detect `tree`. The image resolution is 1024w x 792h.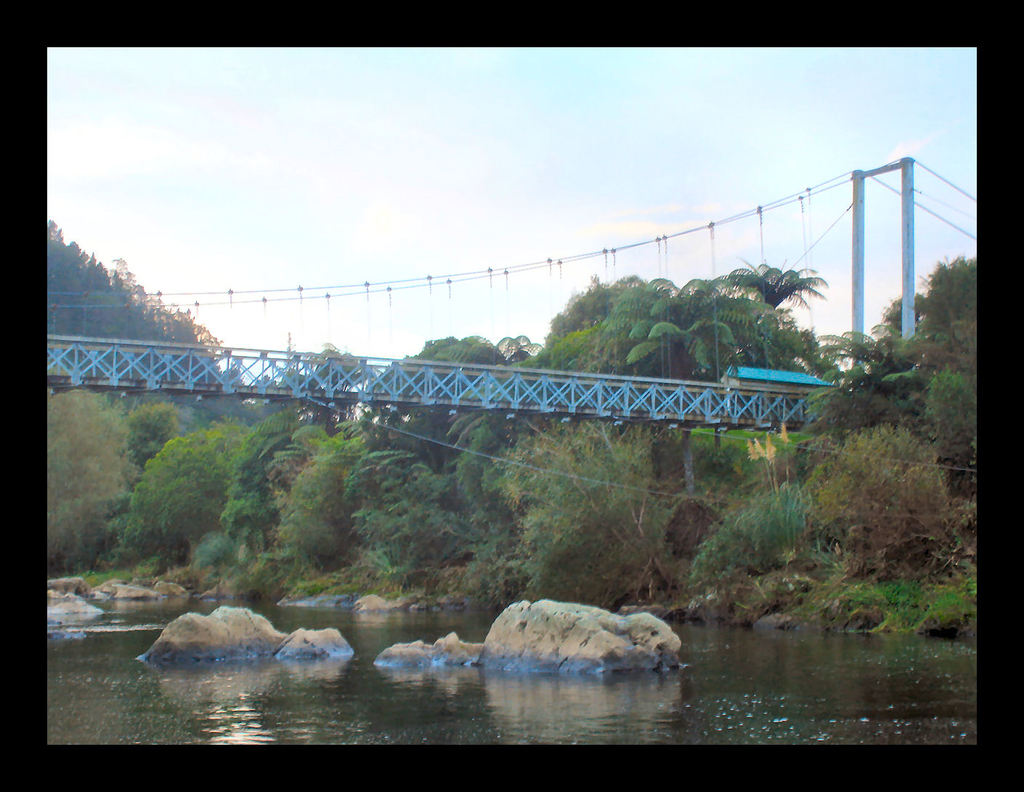
x1=614, y1=275, x2=772, y2=380.
